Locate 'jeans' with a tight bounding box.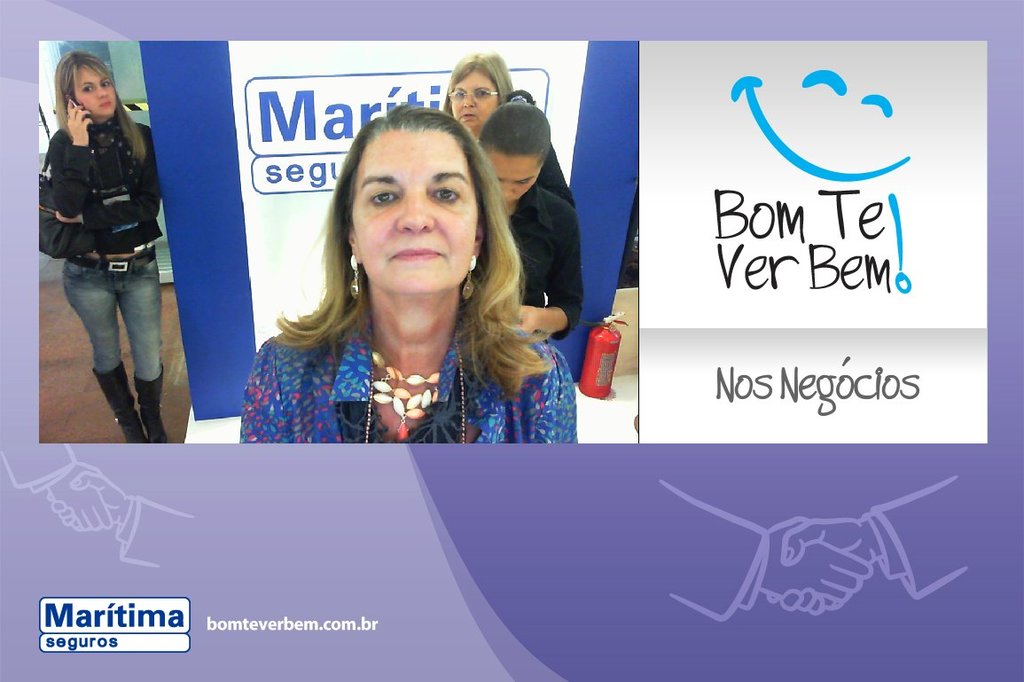
<region>53, 233, 165, 384</region>.
